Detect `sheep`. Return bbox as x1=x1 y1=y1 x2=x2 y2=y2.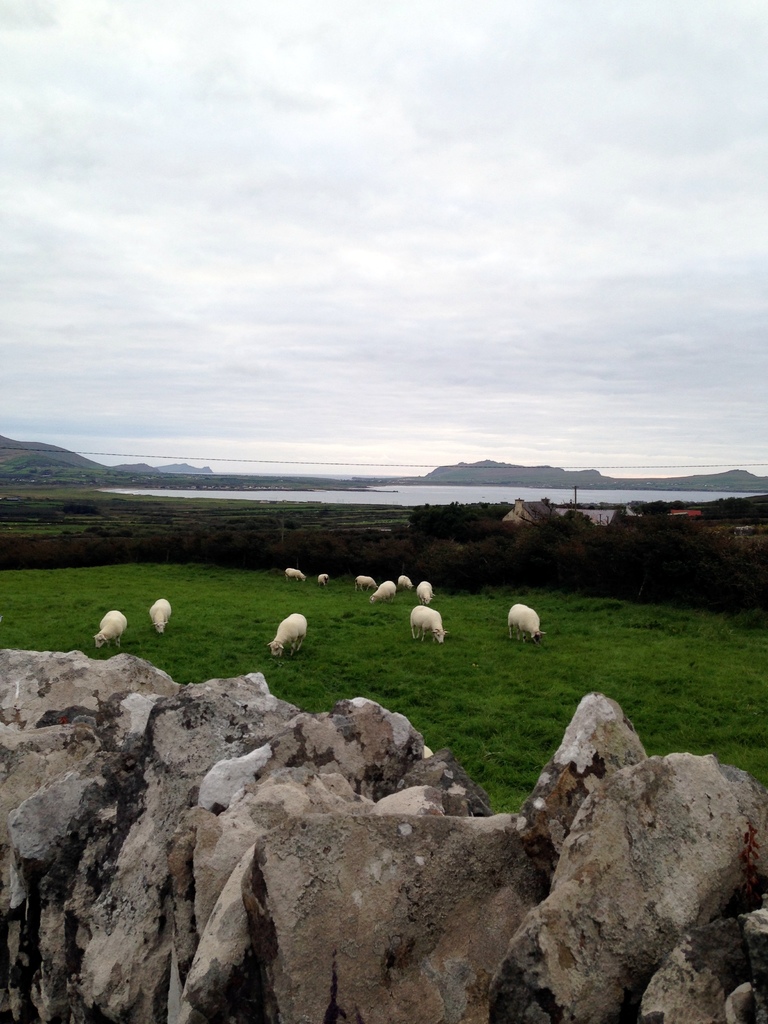
x1=257 y1=604 x2=326 y2=665.
